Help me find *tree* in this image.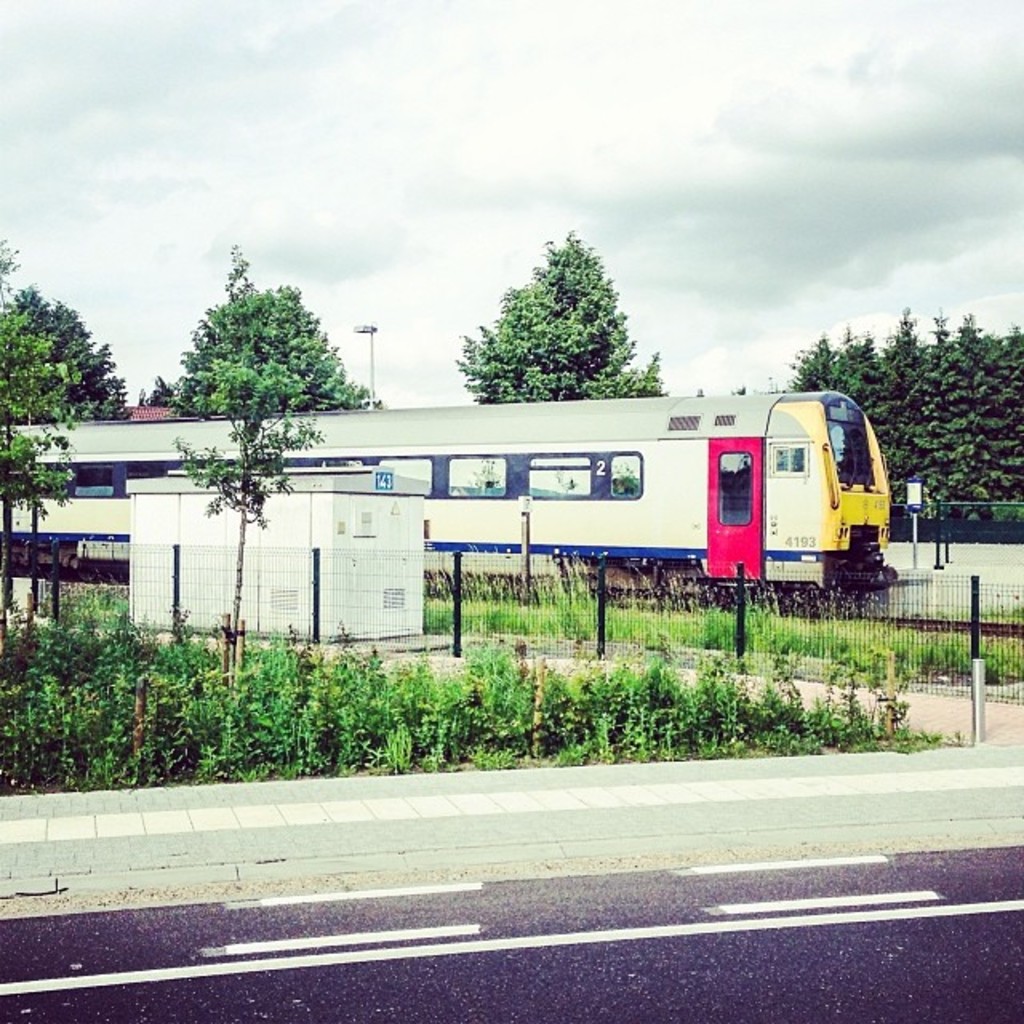
Found it: <box>845,331,874,400</box>.
